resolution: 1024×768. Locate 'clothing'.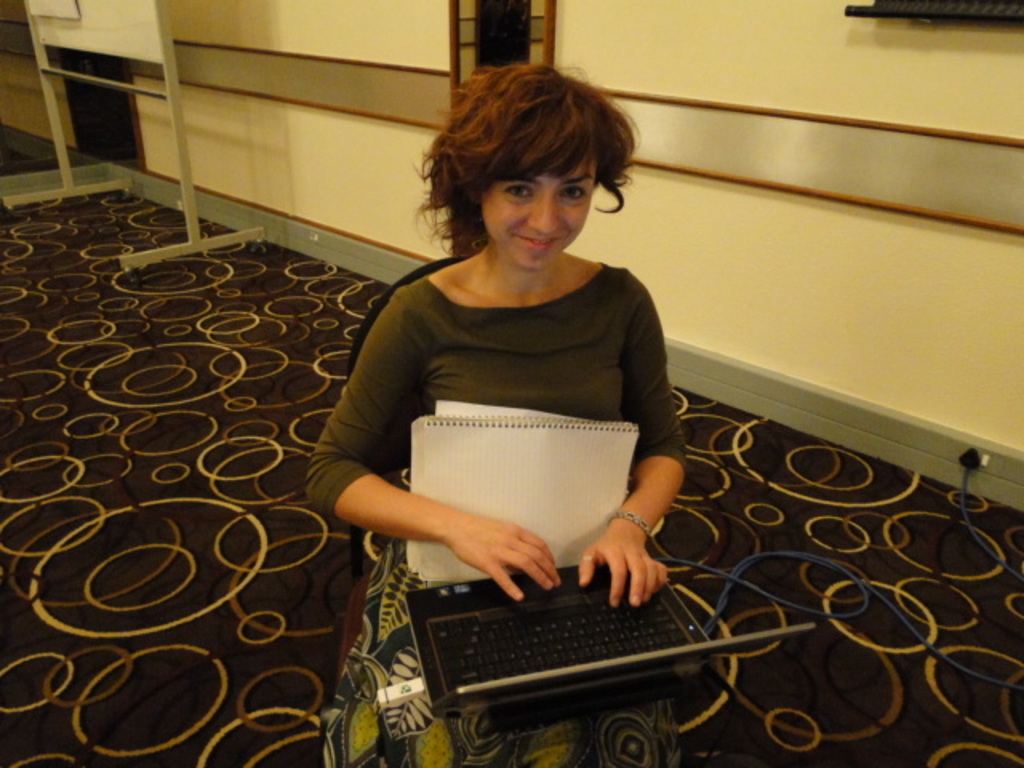
(left=302, top=254, right=690, bottom=766).
